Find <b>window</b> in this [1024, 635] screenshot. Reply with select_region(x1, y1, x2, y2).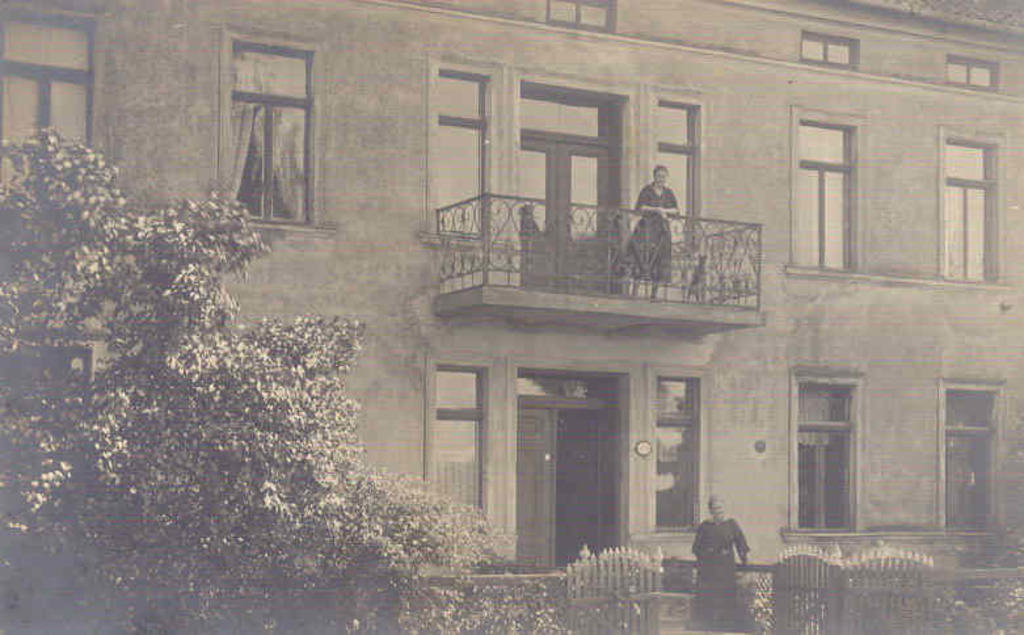
select_region(649, 377, 700, 530).
